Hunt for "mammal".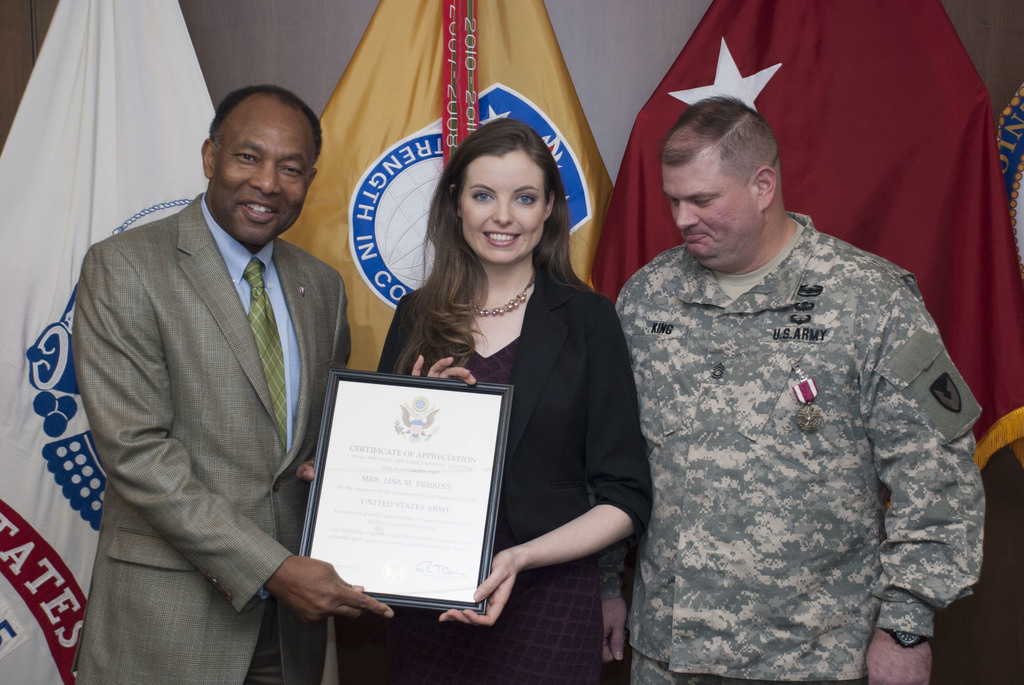
Hunted down at 346, 116, 657, 684.
